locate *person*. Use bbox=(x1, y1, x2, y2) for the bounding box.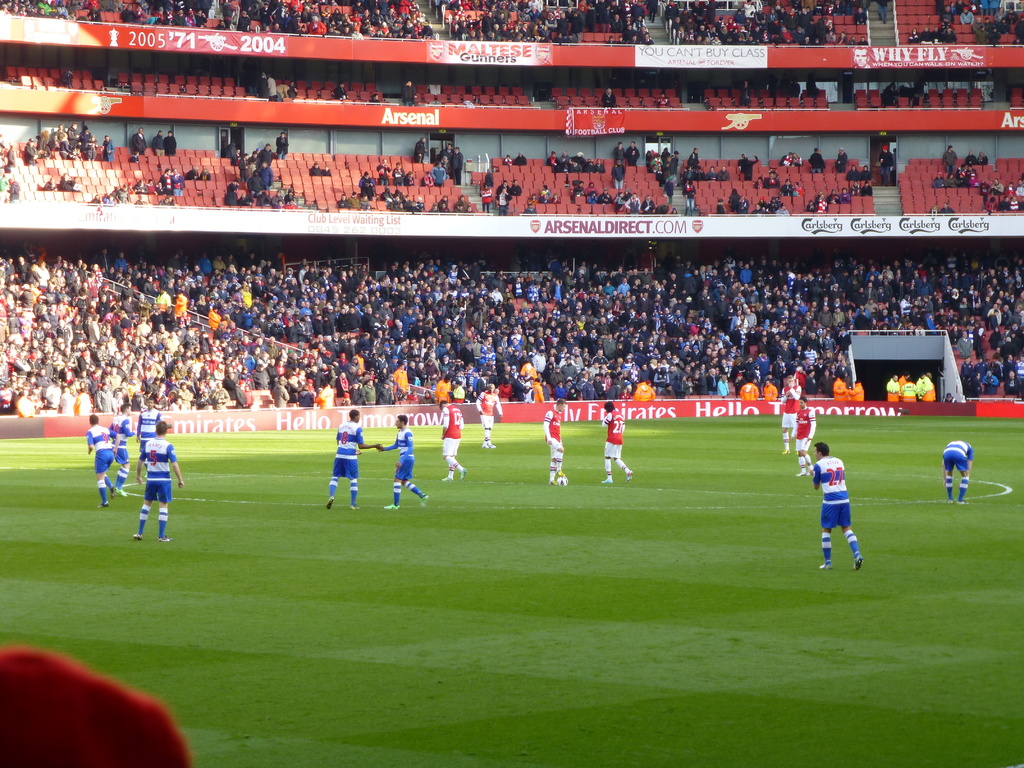
bbox=(319, 406, 372, 512).
